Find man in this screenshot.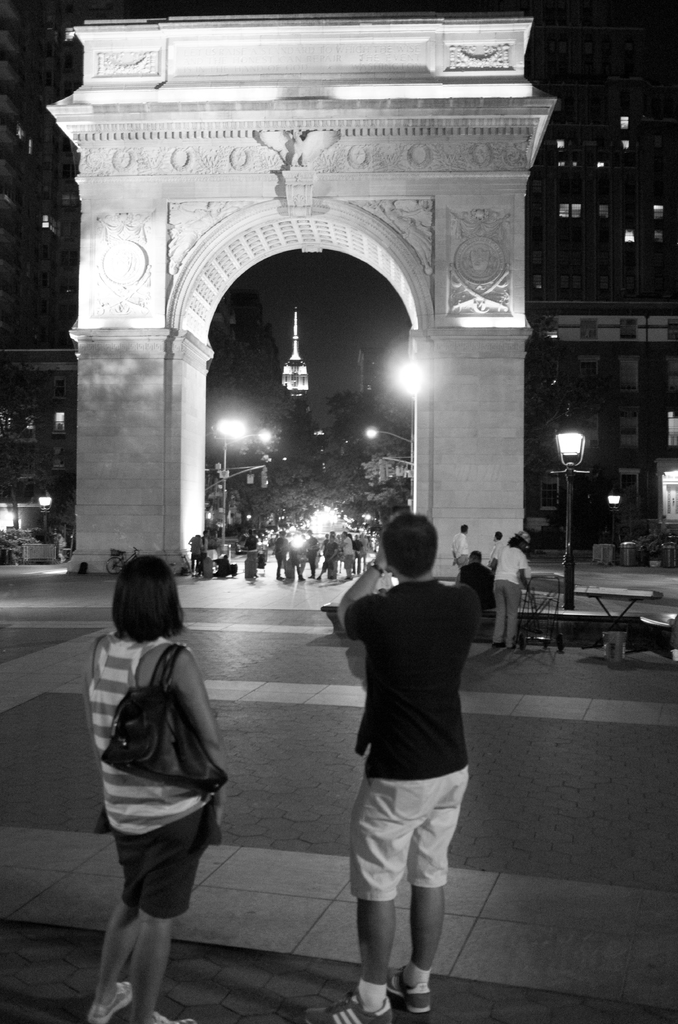
The bounding box for man is pyautogui.locateOnScreen(276, 527, 292, 585).
